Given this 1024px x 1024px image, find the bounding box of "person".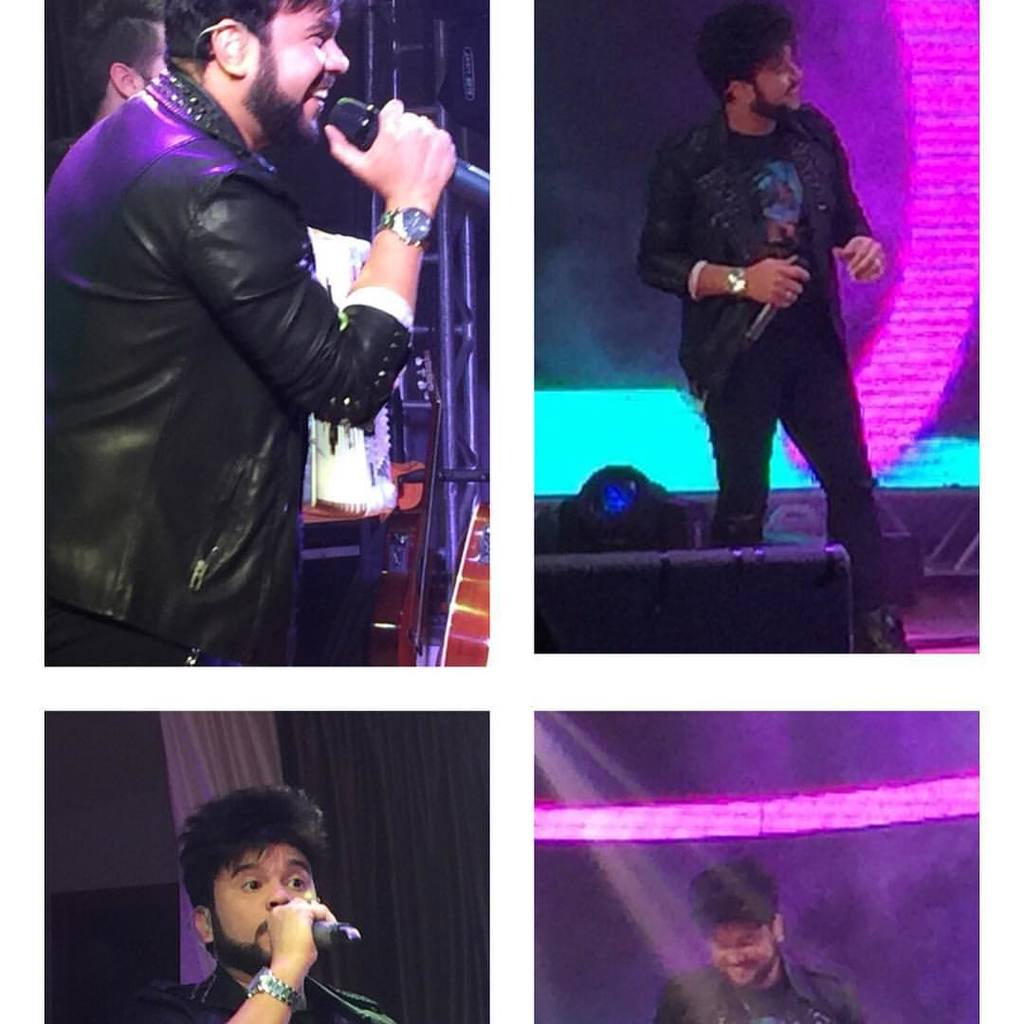
l=635, t=2, r=912, b=649.
